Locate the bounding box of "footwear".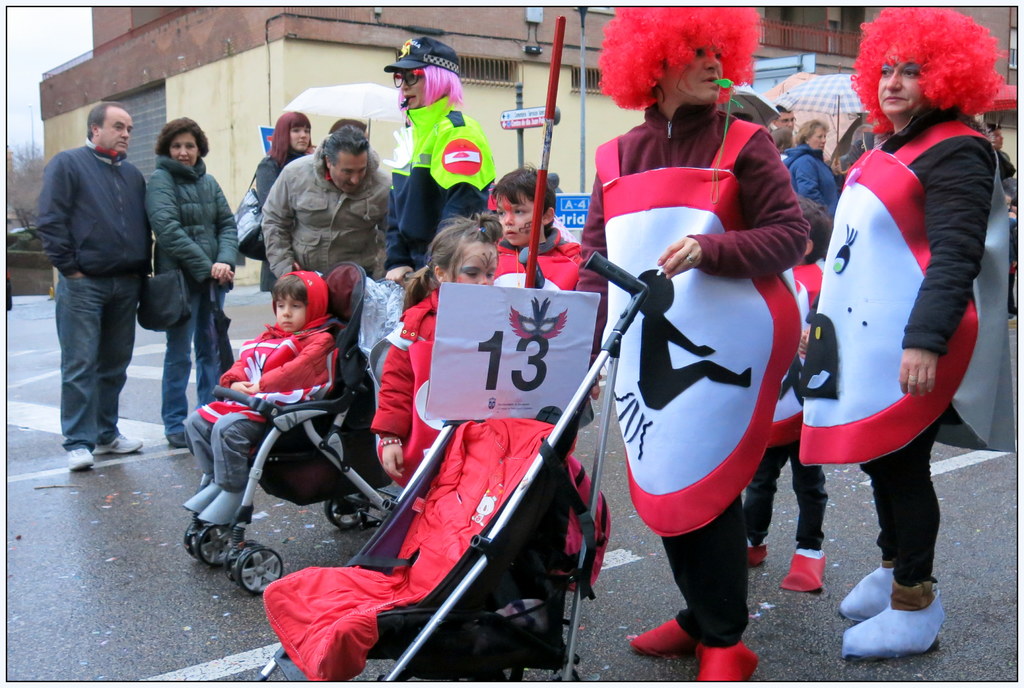
Bounding box: {"left": 774, "top": 546, "right": 826, "bottom": 593}.
